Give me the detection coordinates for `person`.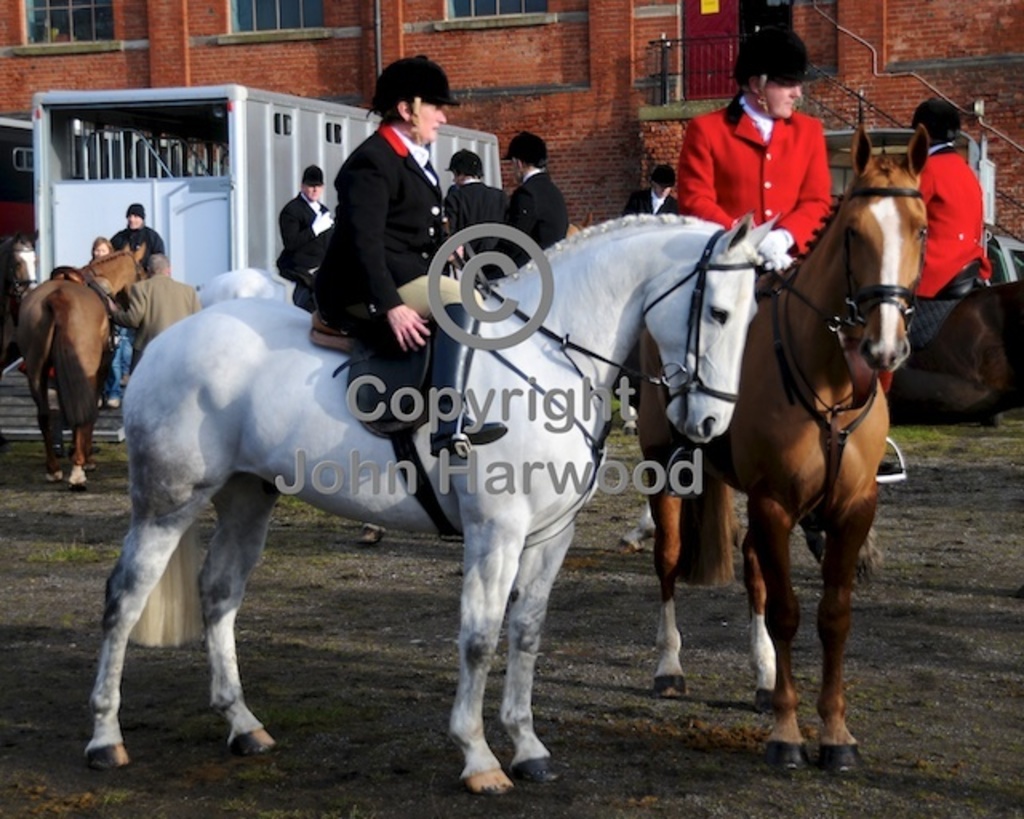
x1=282, y1=166, x2=336, y2=269.
